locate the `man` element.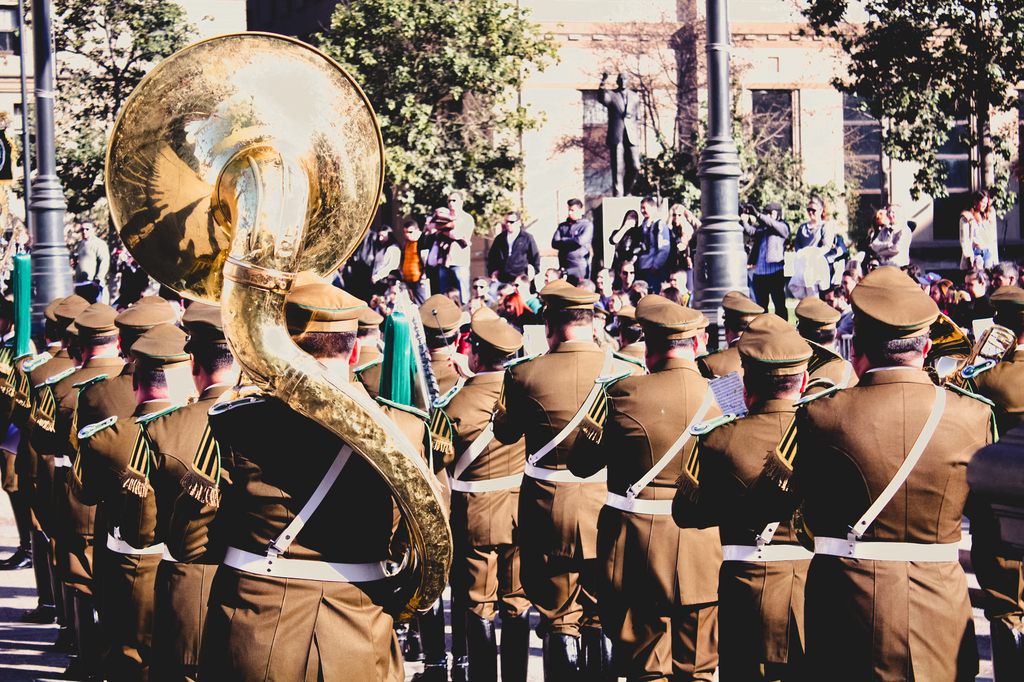
Element bbox: <box>741,203,792,324</box>.
